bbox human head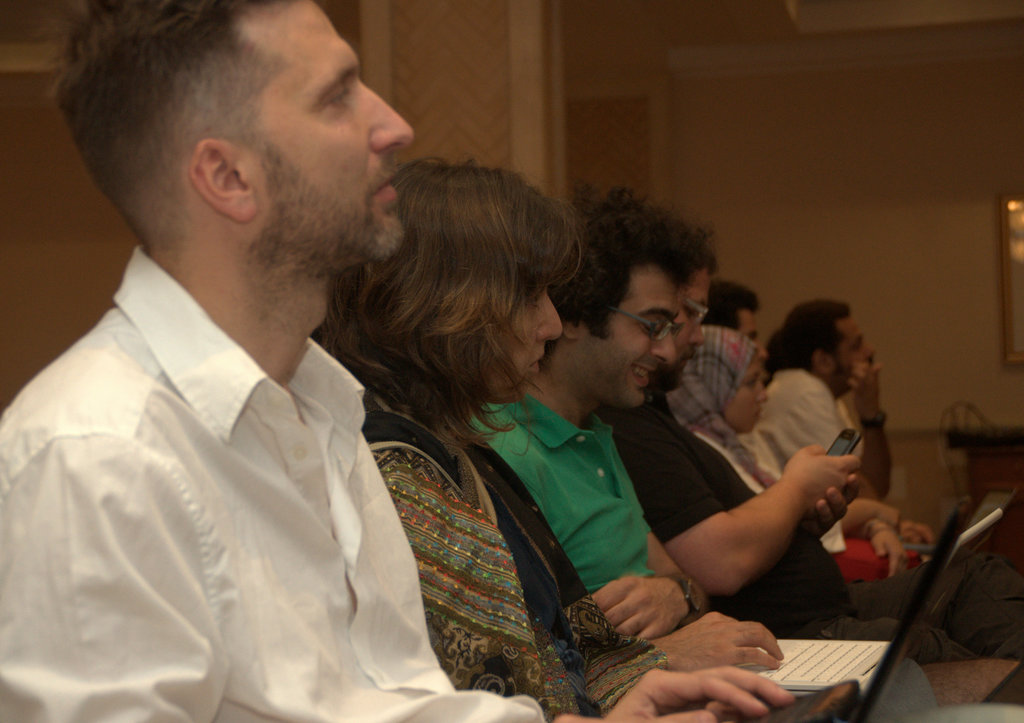
<region>316, 150, 588, 411</region>
